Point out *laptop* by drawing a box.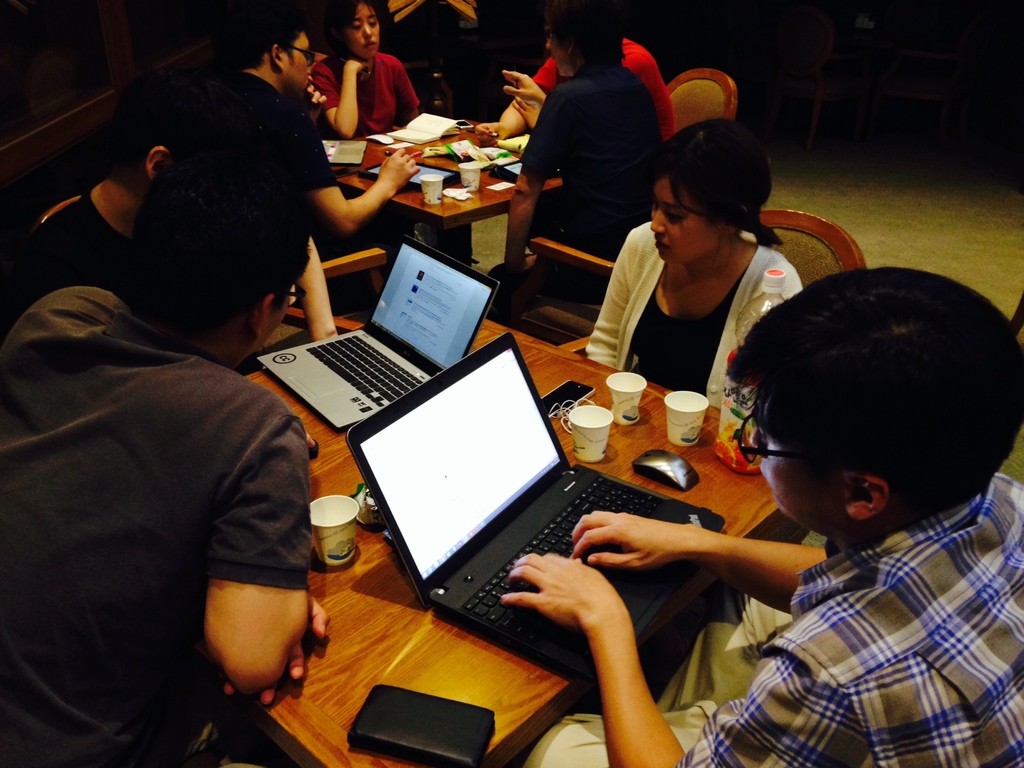
(255,235,498,433).
